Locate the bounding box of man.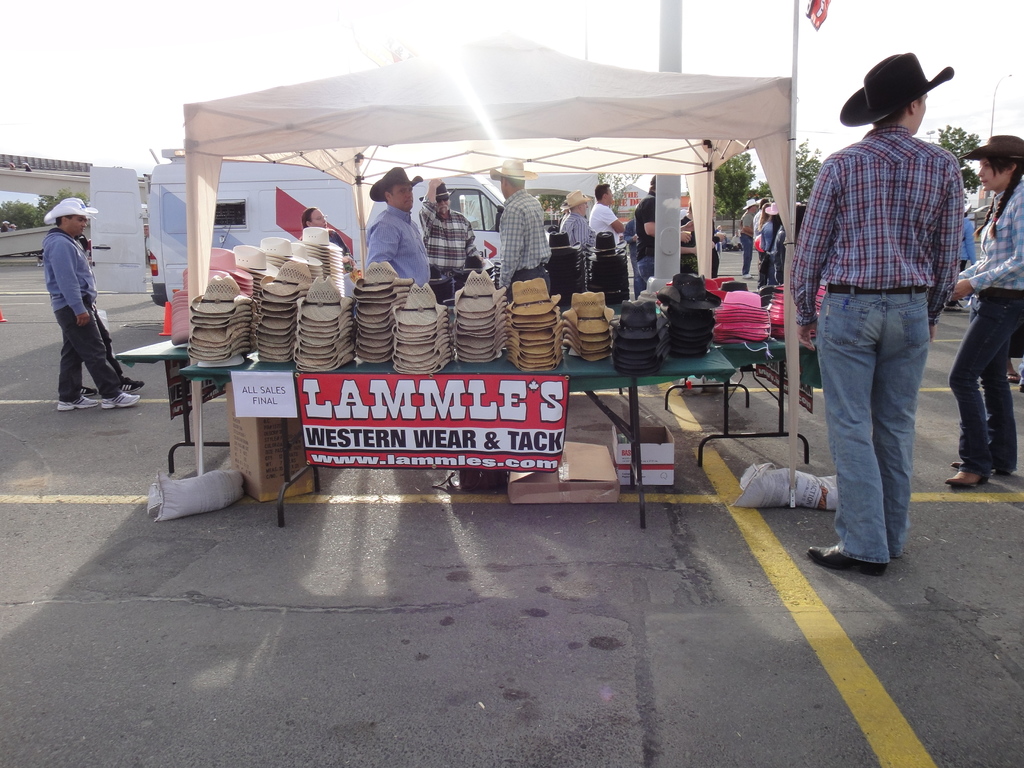
Bounding box: box=[739, 196, 760, 275].
